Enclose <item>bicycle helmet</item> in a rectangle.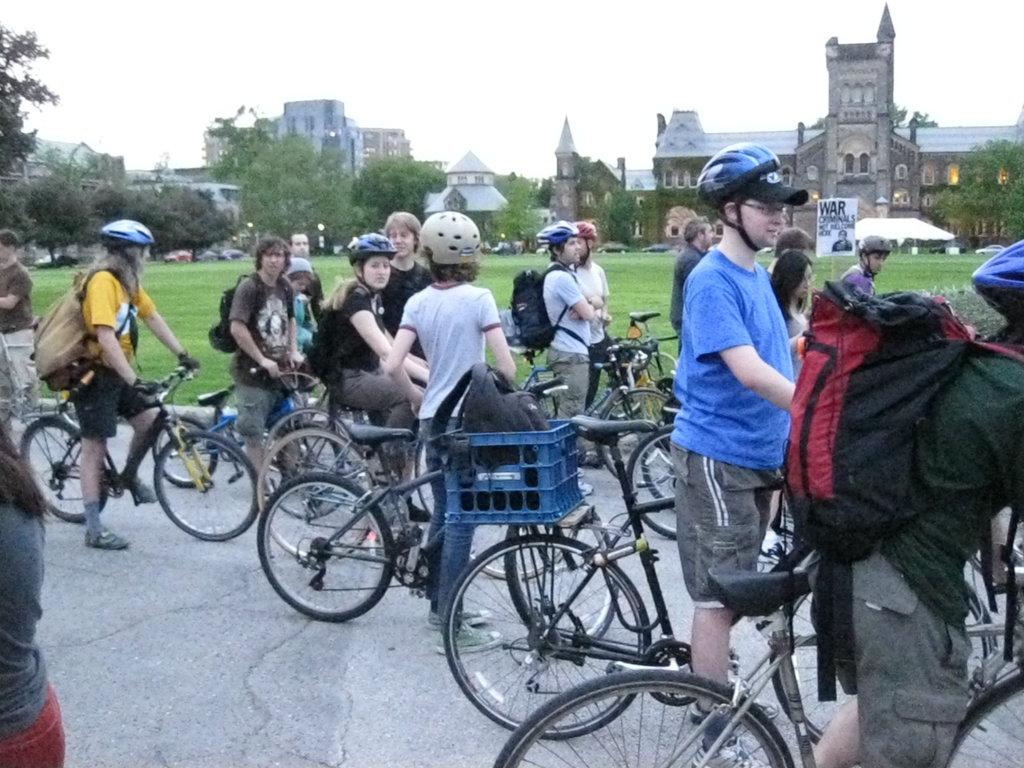
[x1=569, y1=222, x2=597, y2=243].
